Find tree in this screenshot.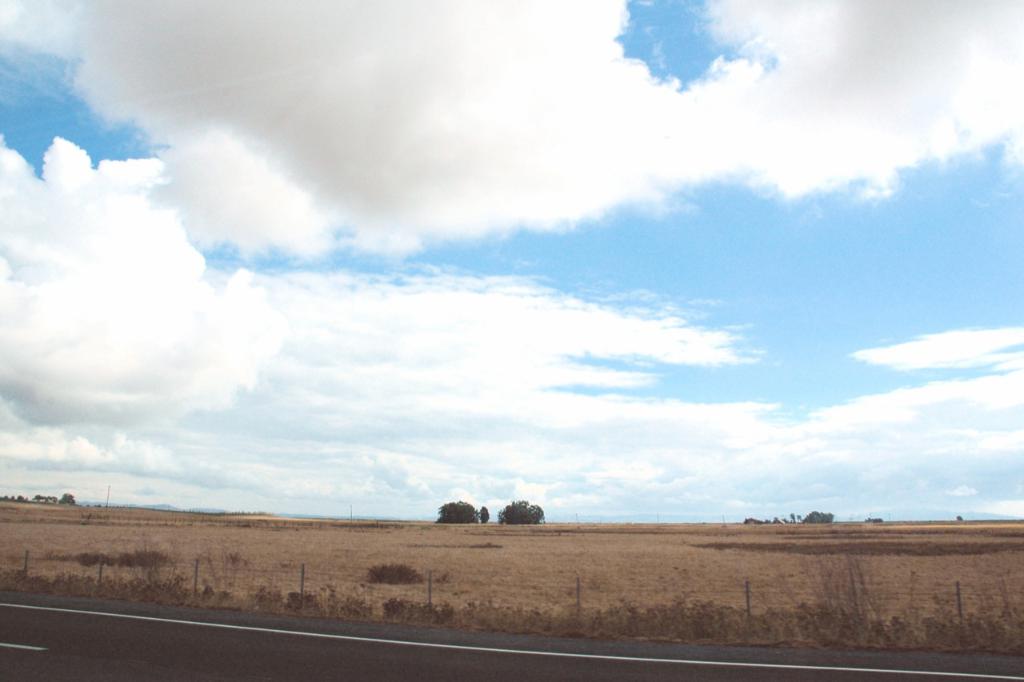
The bounding box for tree is bbox=[494, 501, 543, 523].
